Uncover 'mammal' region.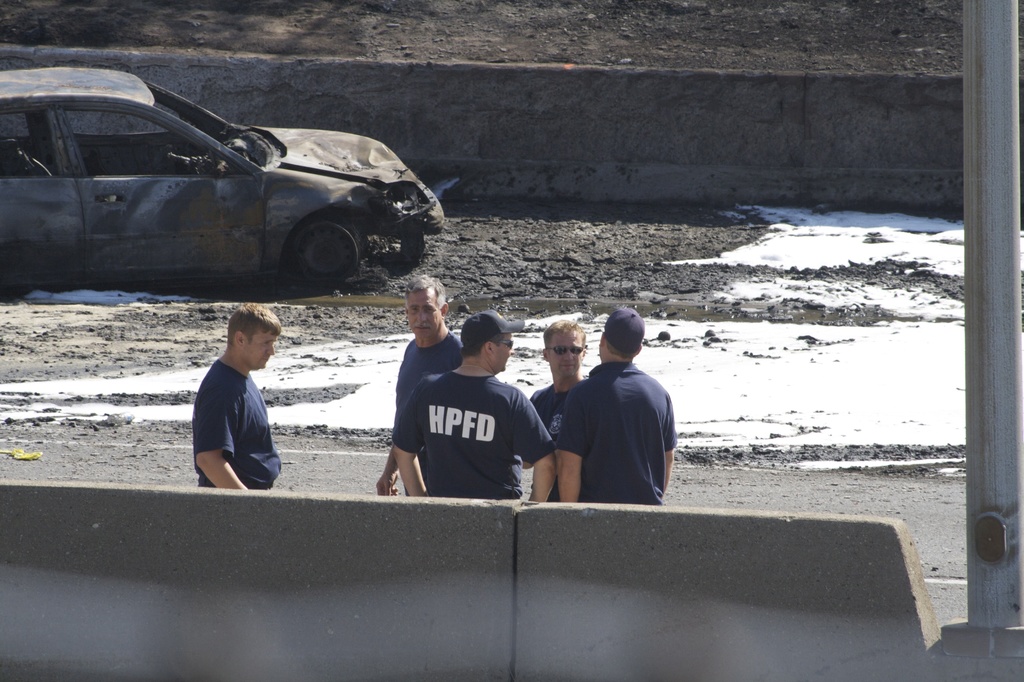
Uncovered: 173,309,289,494.
